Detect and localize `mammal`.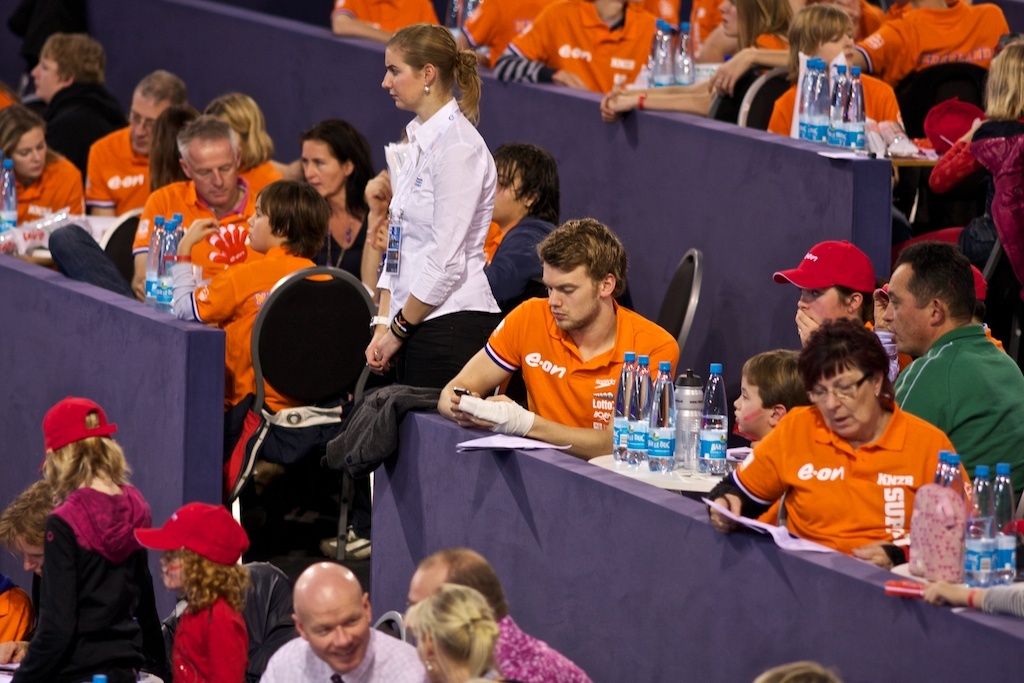
Localized at box=[926, 29, 1023, 283].
